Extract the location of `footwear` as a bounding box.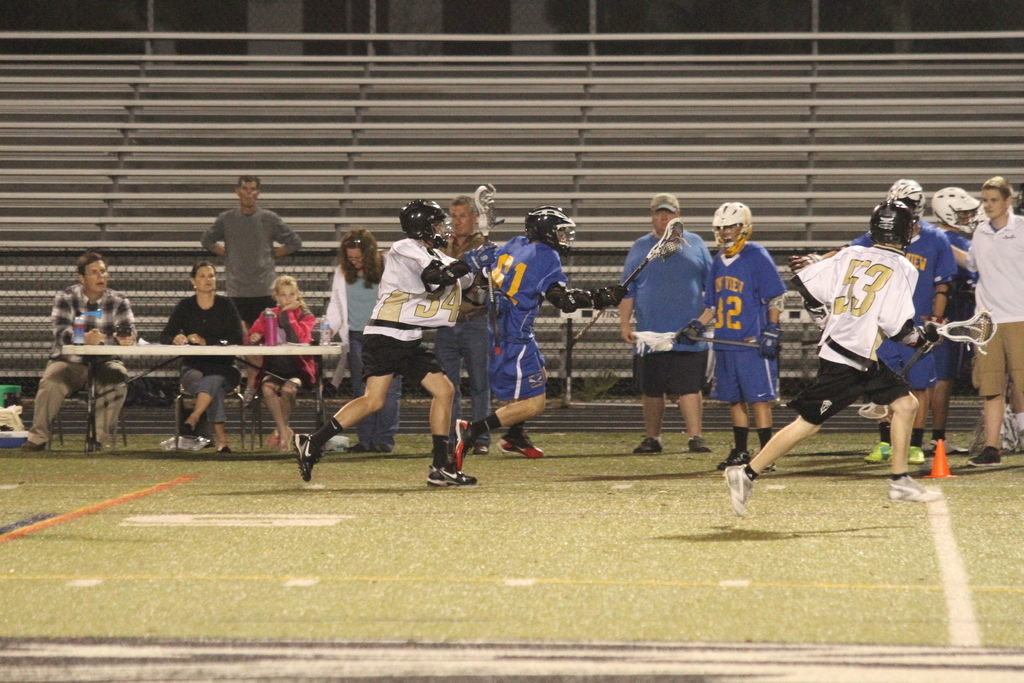
pyautogui.locateOnScreen(719, 465, 756, 520).
